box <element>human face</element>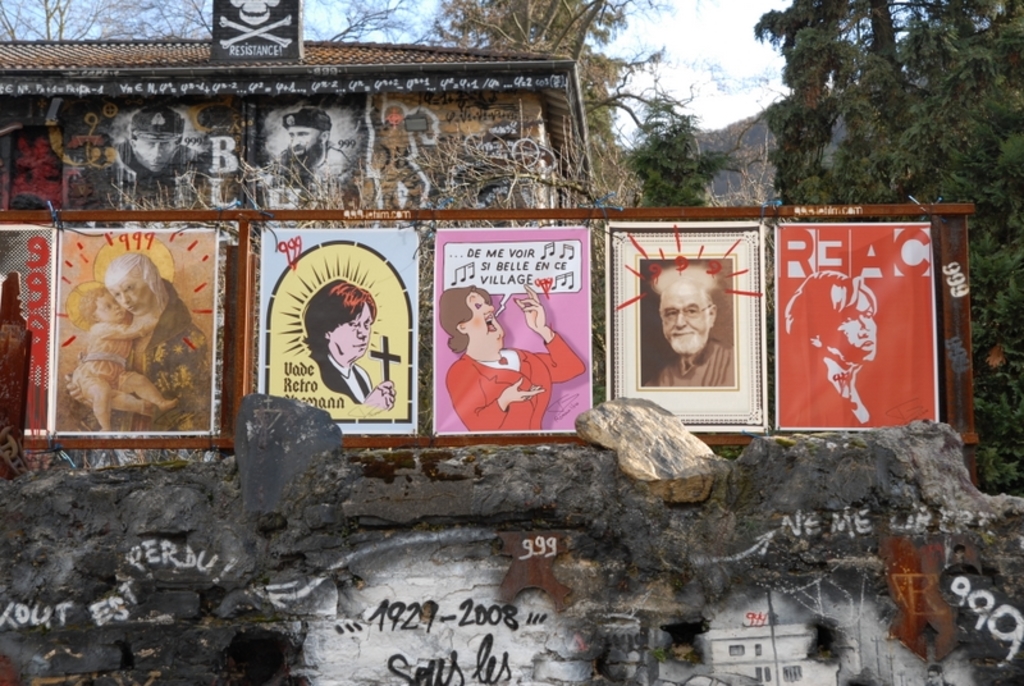
{"left": 465, "top": 285, "right": 498, "bottom": 343}
